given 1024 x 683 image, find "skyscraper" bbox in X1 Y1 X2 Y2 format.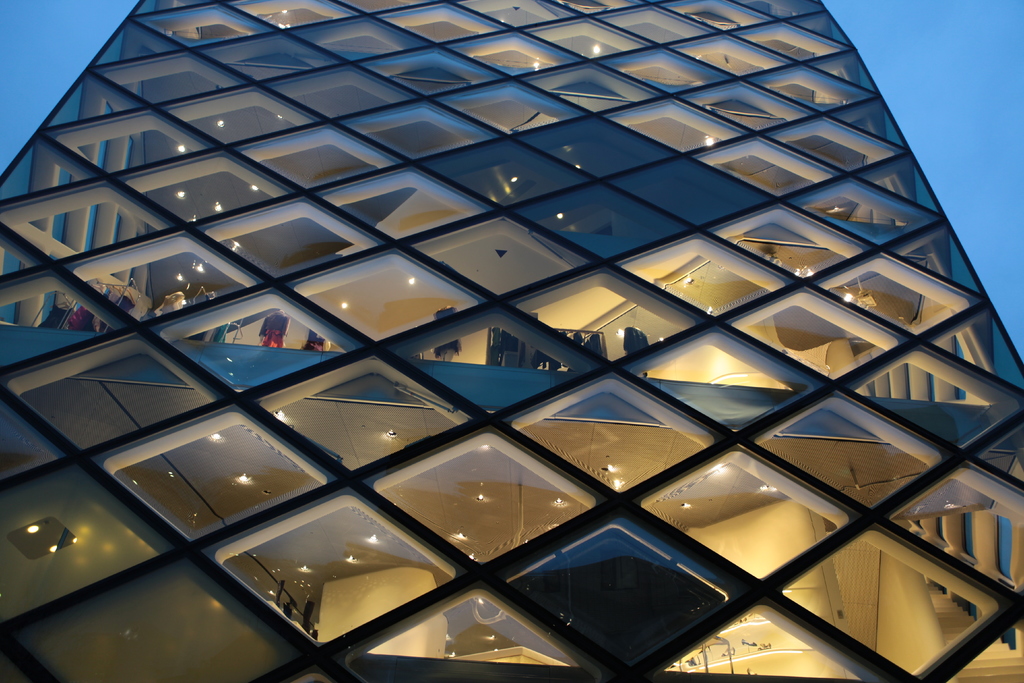
0 0 1023 682.
